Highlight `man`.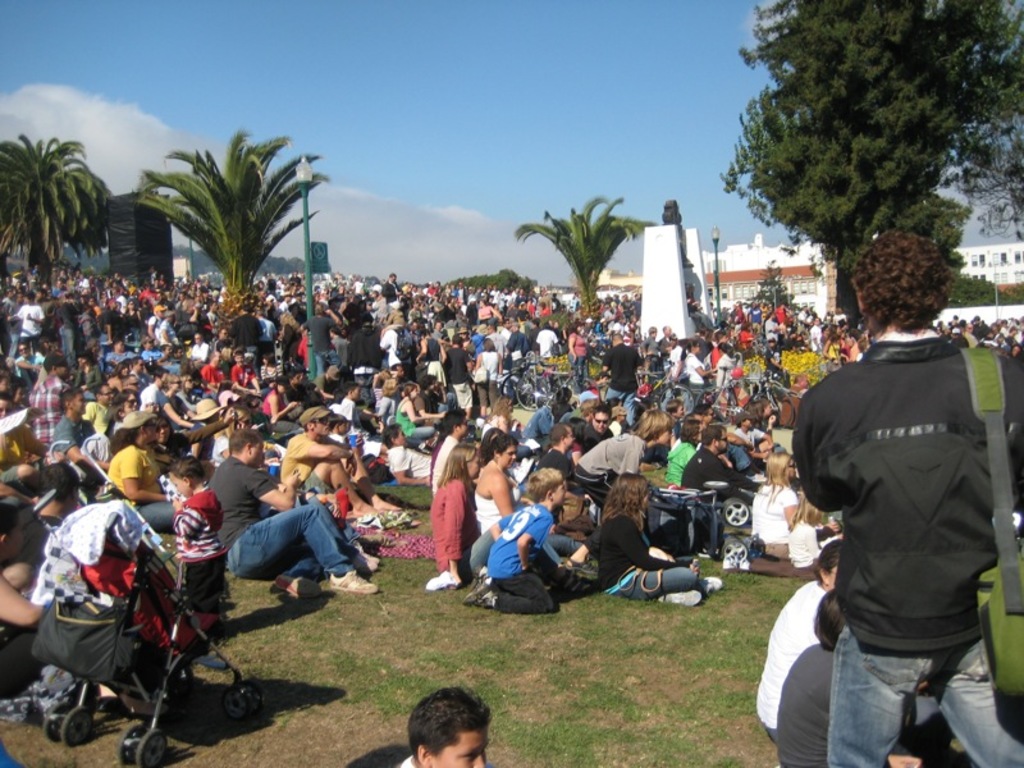
Highlighted region: (484, 325, 507, 349).
